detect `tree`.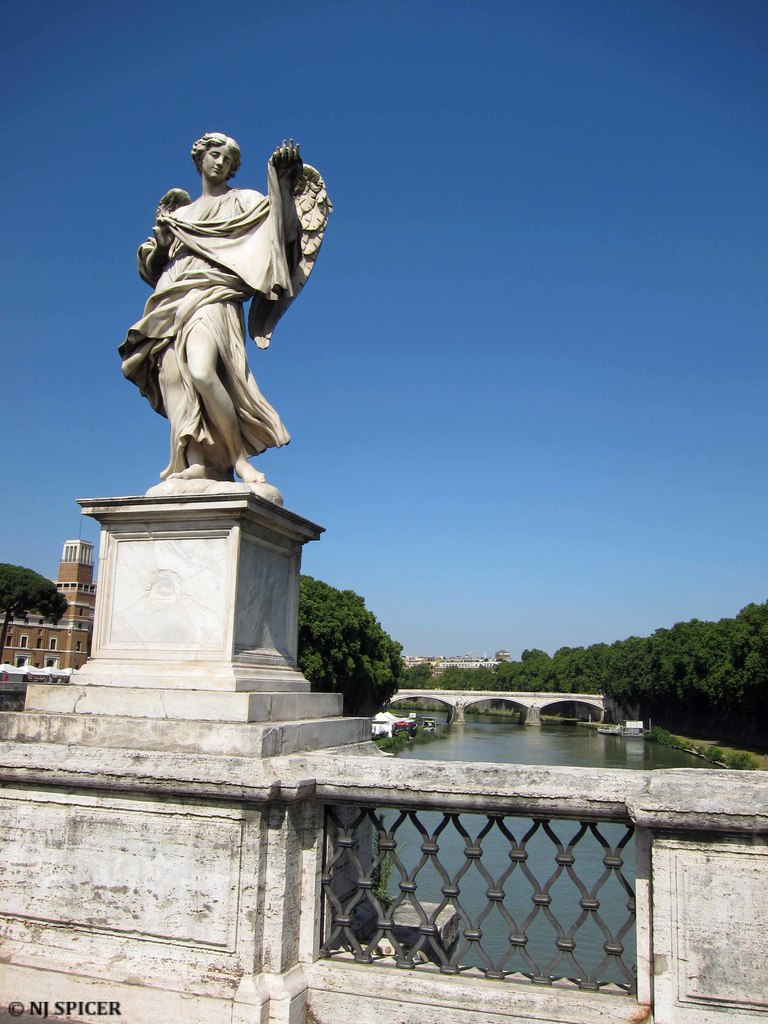
Detected at 296 568 413 710.
